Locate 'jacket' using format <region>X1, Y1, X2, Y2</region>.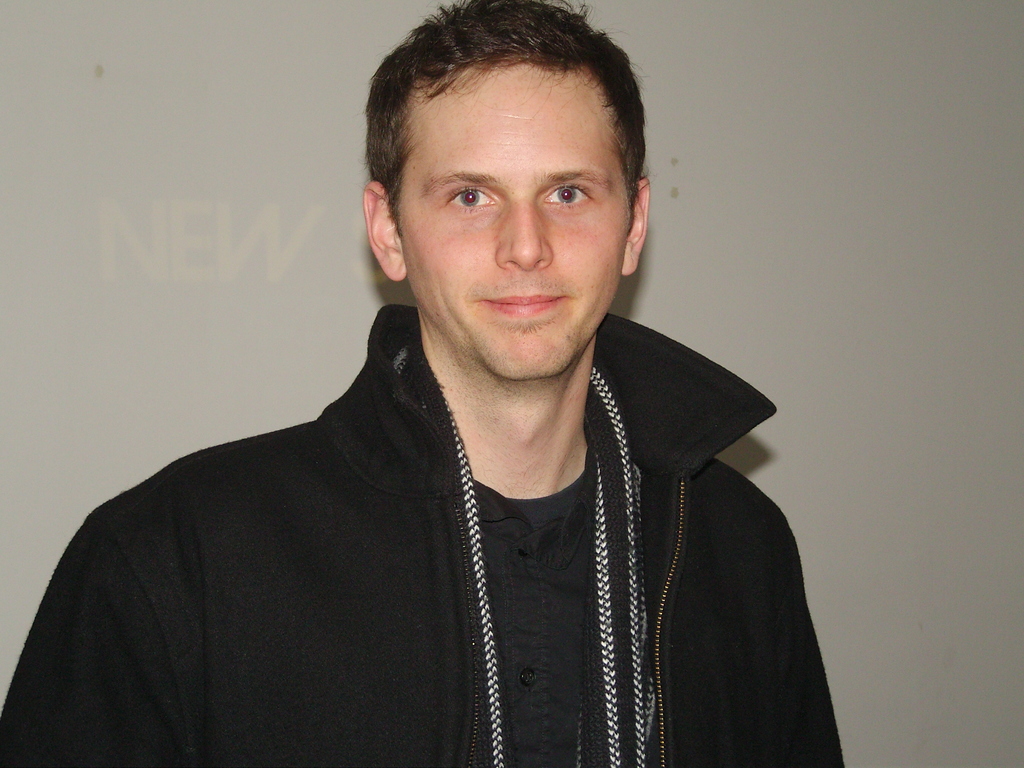
<region>44, 338, 806, 767</region>.
